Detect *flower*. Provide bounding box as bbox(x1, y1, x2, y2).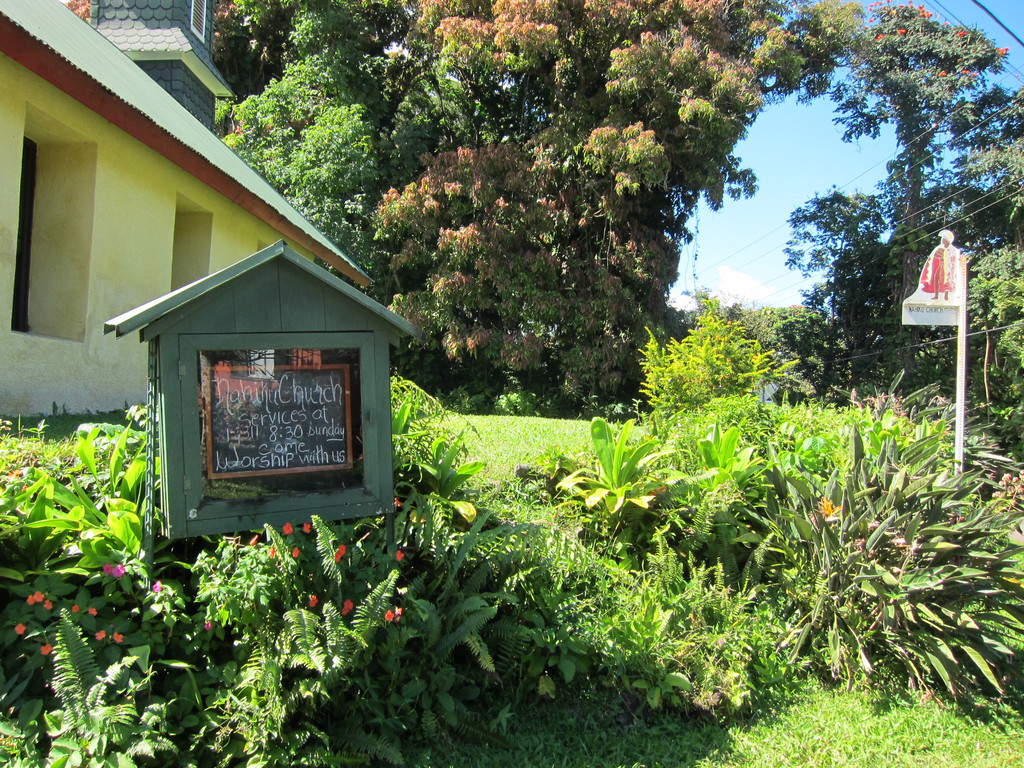
bbox(300, 520, 316, 534).
